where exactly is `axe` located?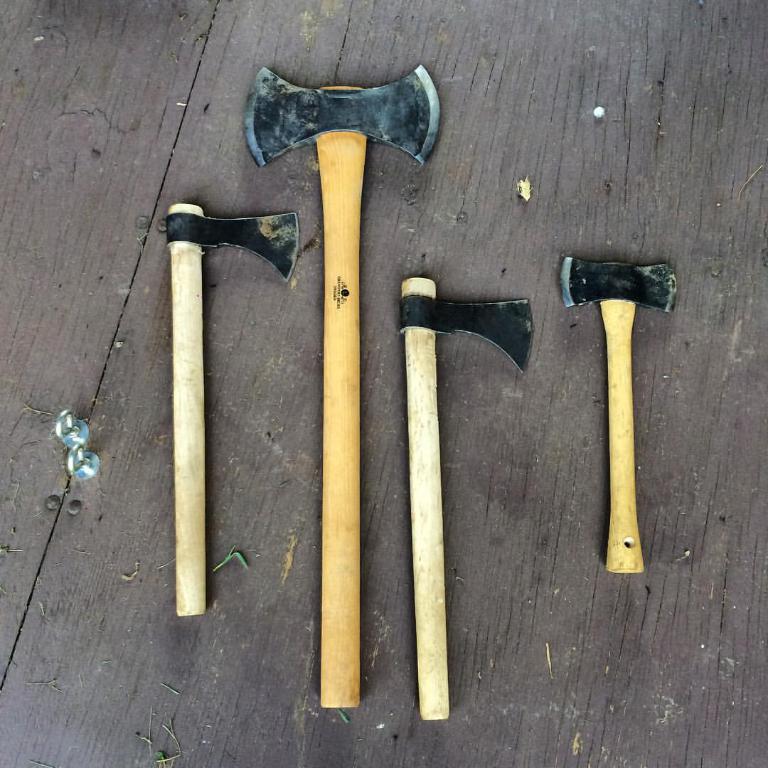
Its bounding box is 398/278/532/716.
